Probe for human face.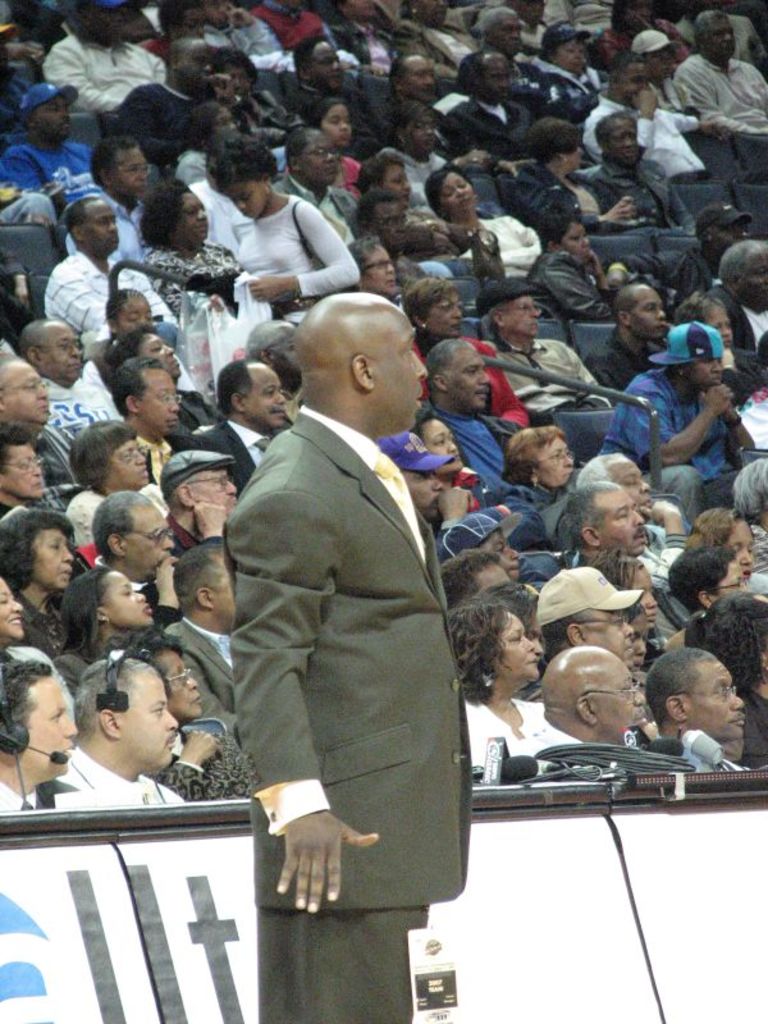
Probe result: [562,31,585,73].
